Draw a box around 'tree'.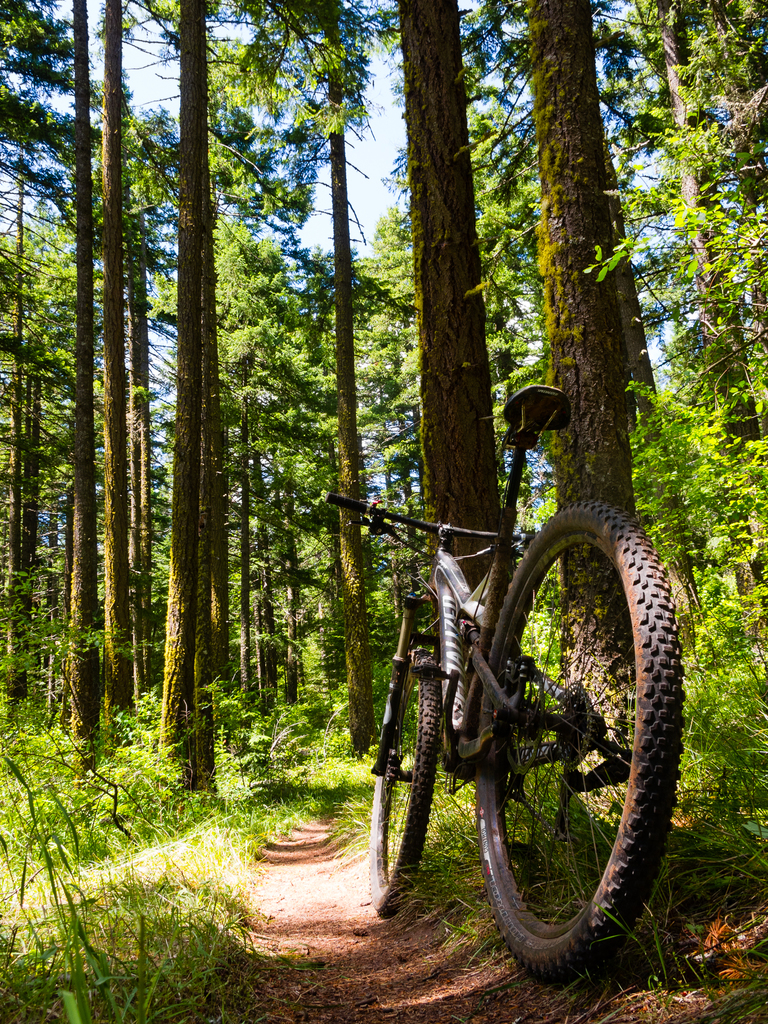
(x1=0, y1=0, x2=124, y2=769).
